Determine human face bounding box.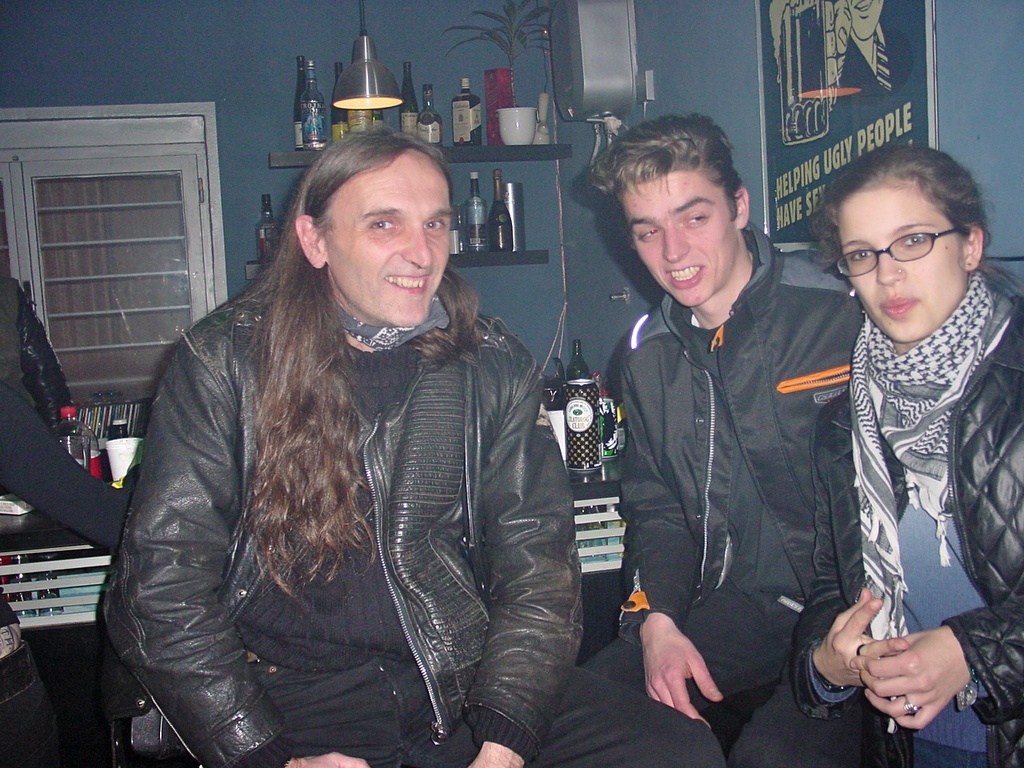
Determined: box(845, 0, 886, 42).
